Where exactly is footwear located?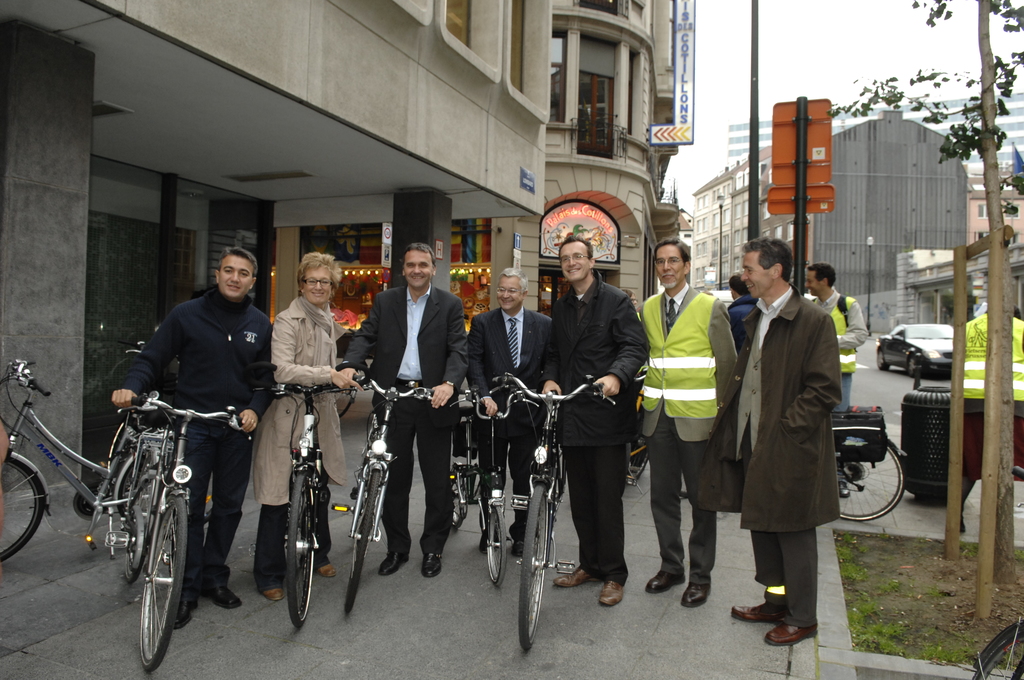
Its bounding box is bbox=[206, 583, 239, 607].
